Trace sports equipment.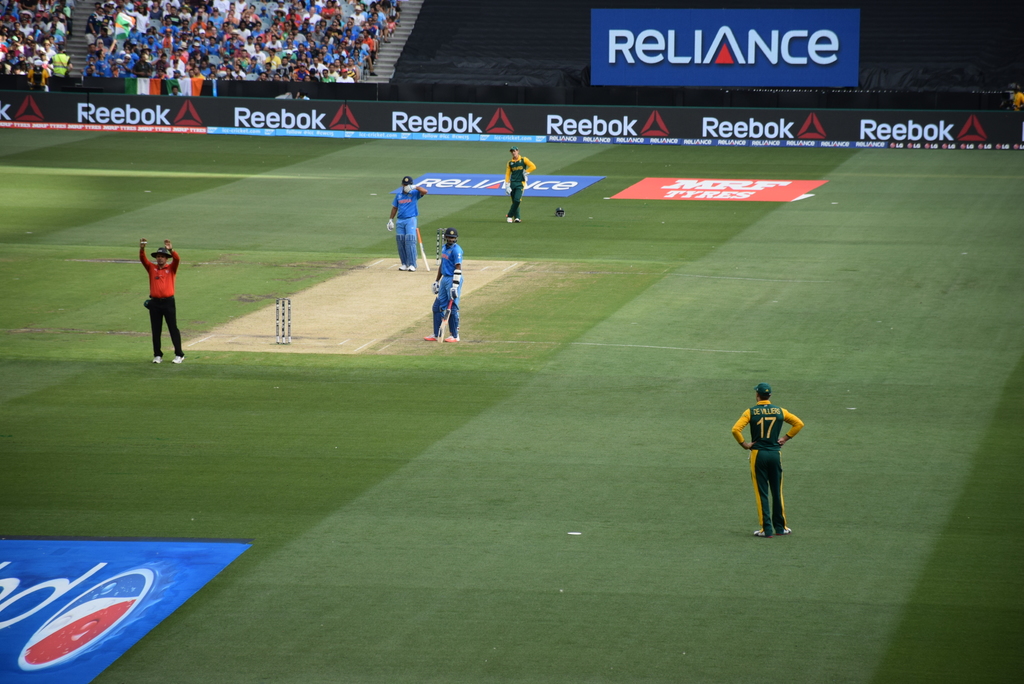
Traced to 450, 285, 456, 303.
